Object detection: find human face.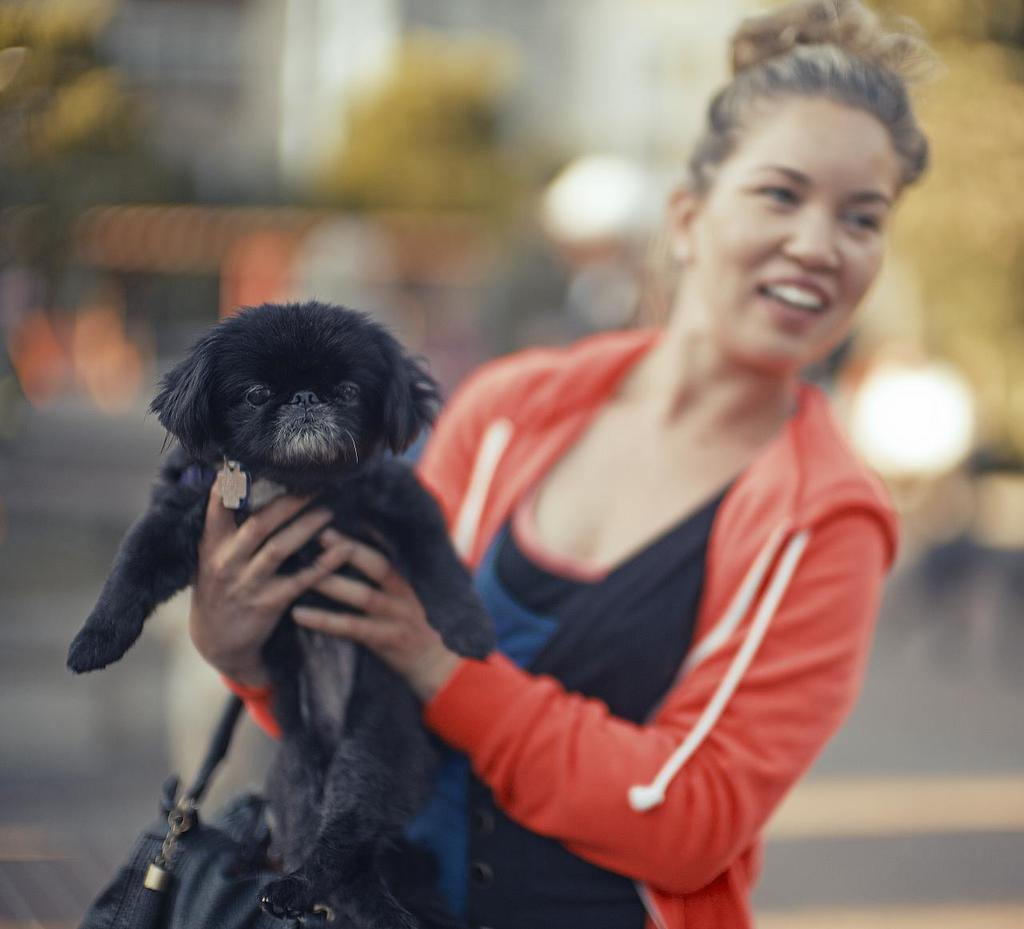
{"x1": 693, "y1": 93, "x2": 902, "y2": 365}.
